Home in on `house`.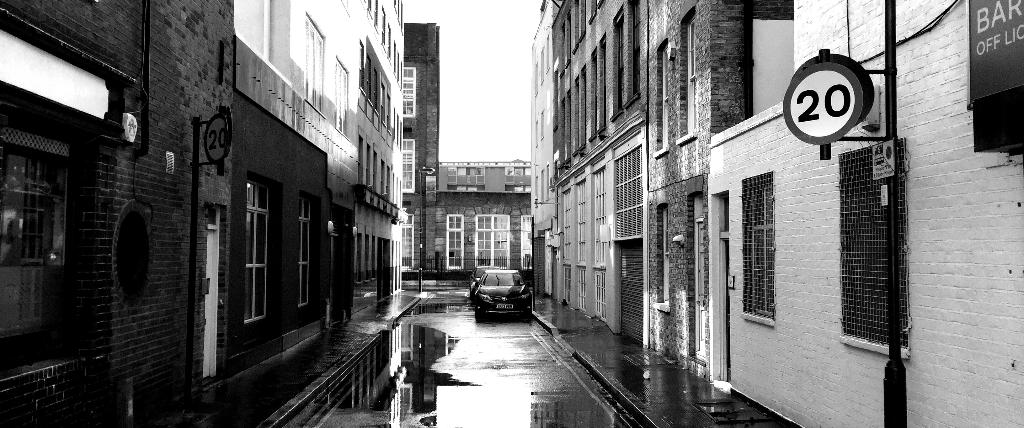
Homed in at Rect(643, 0, 717, 392).
